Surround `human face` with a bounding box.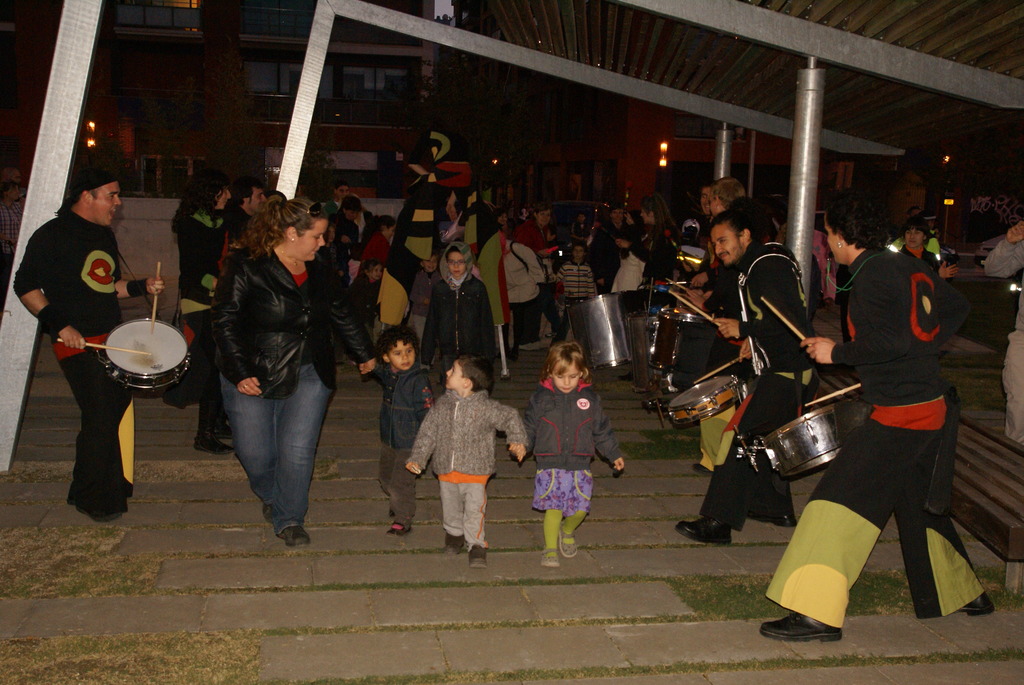
locate(93, 184, 124, 224).
